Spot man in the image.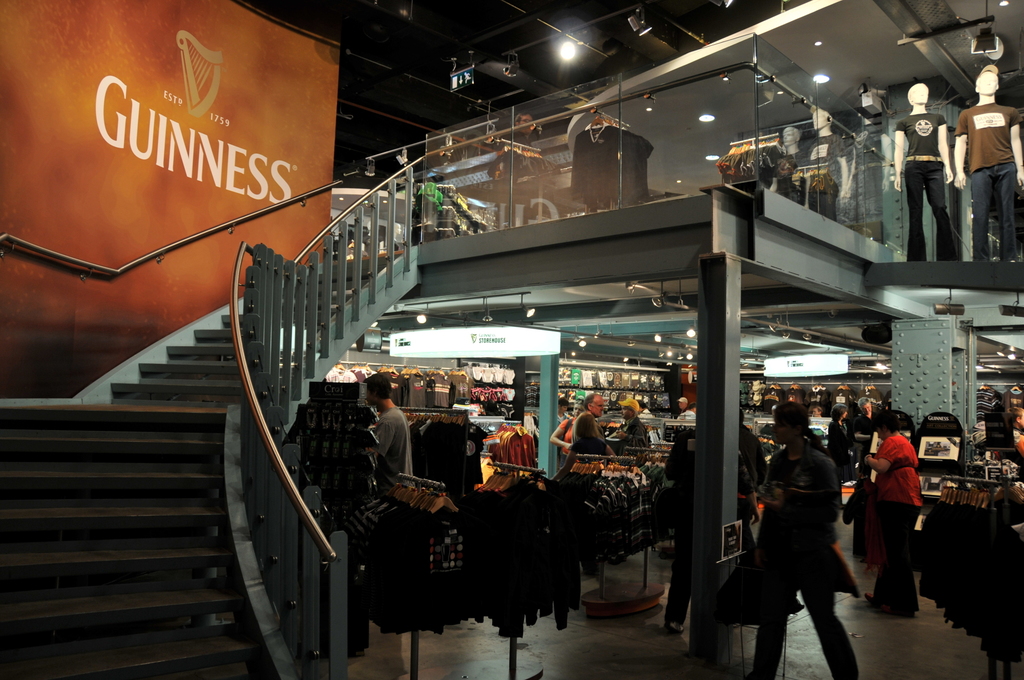
man found at 806 101 852 223.
